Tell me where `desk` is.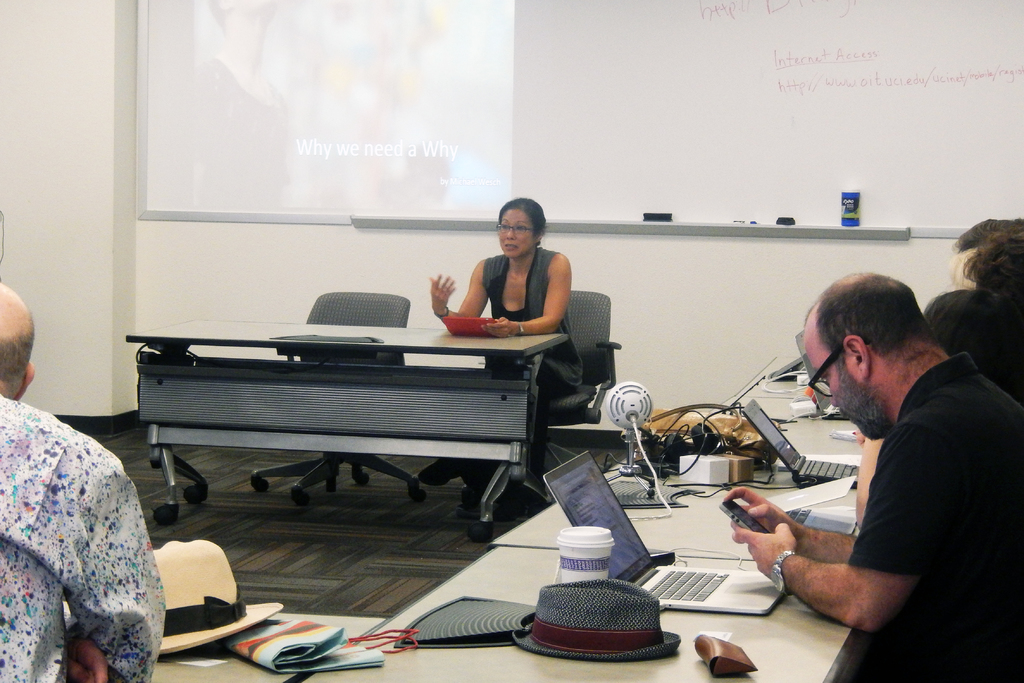
`desk` is at left=120, top=287, right=576, bottom=551.
